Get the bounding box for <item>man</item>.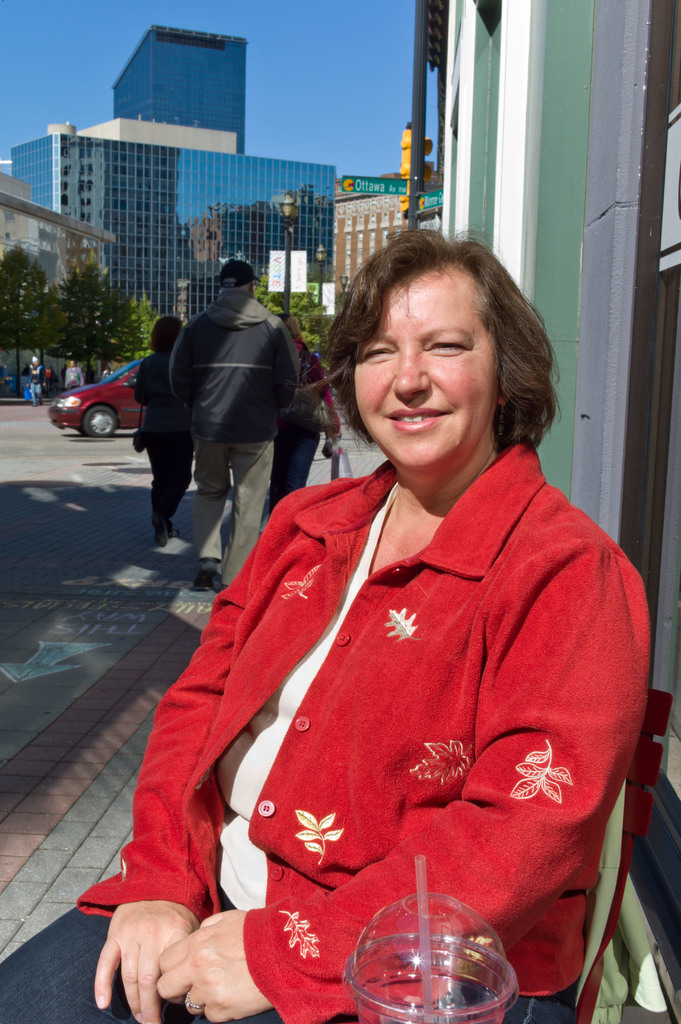
[x1=25, y1=350, x2=46, y2=406].
